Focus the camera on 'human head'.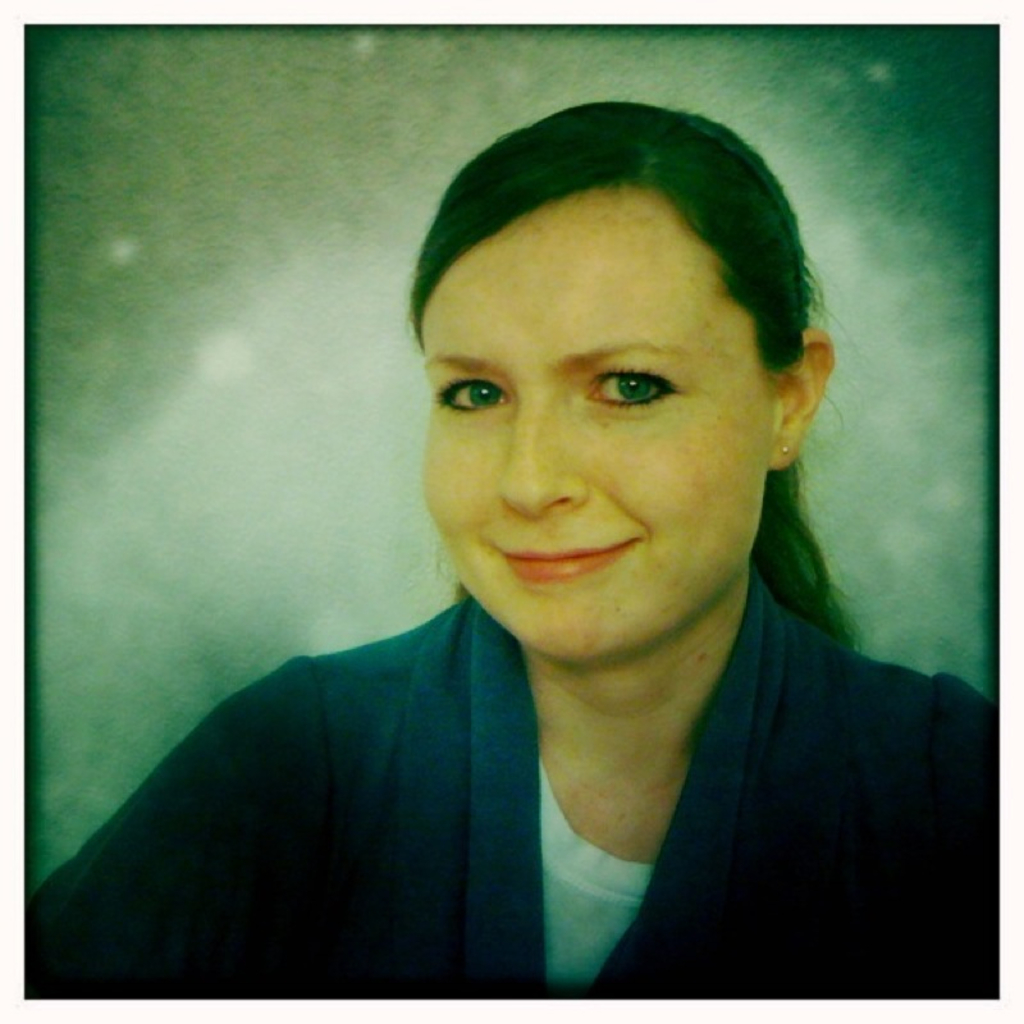
Focus region: 415, 100, 824, 608.
